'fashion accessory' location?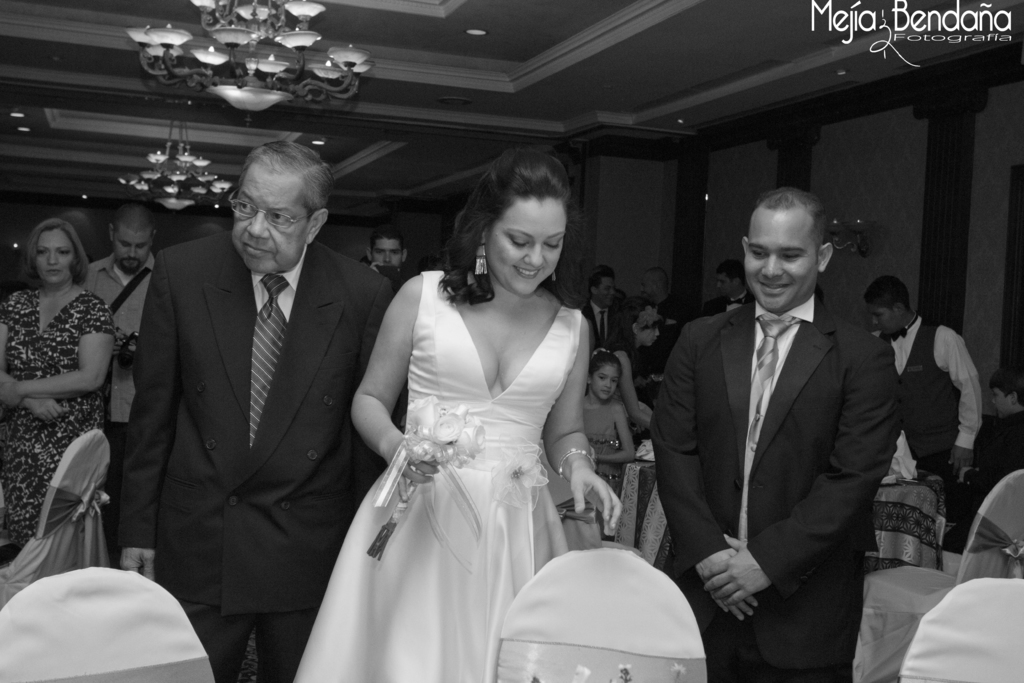
x1=556 y1=446 x2=595 y2=481
